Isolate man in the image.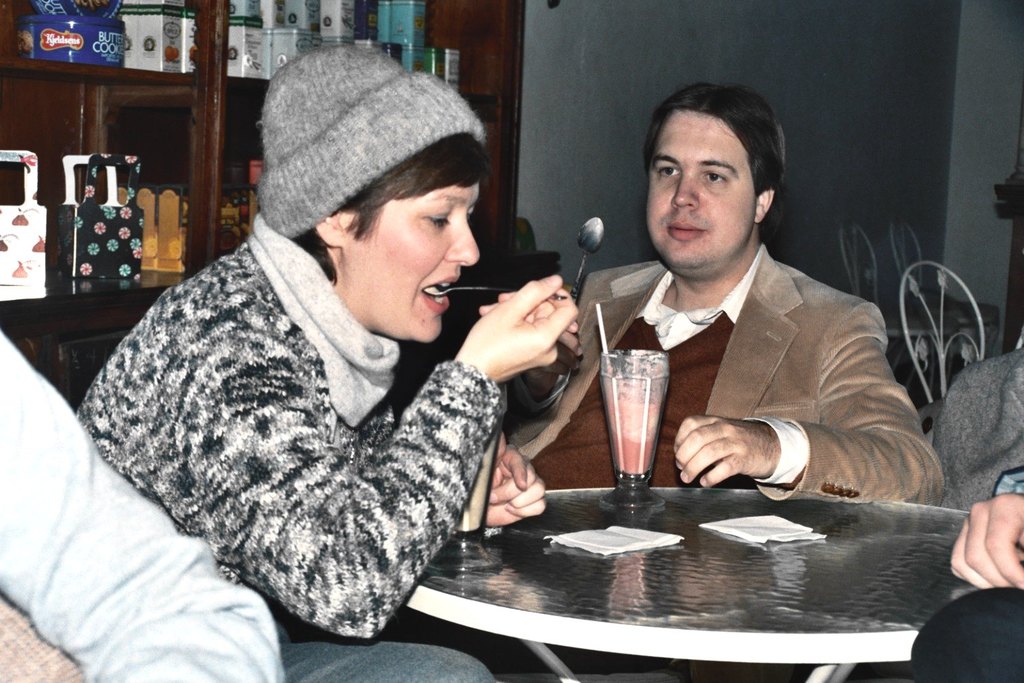
Isolated region: box=[507, 83, 950, 508].
